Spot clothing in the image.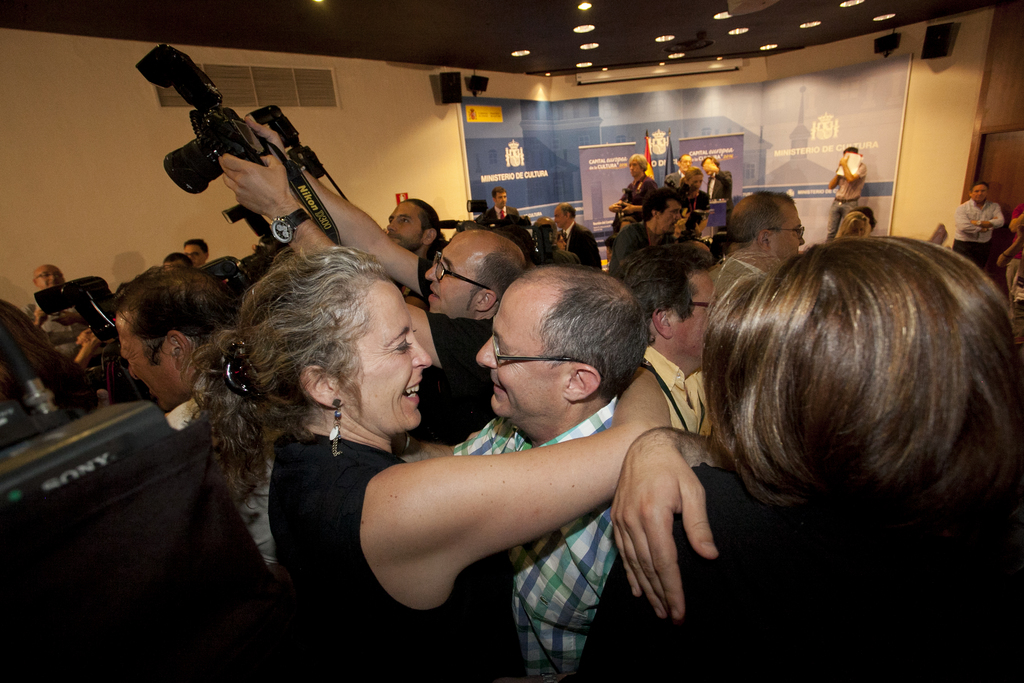
clothing found at box=[645, 336, 714, 439].
